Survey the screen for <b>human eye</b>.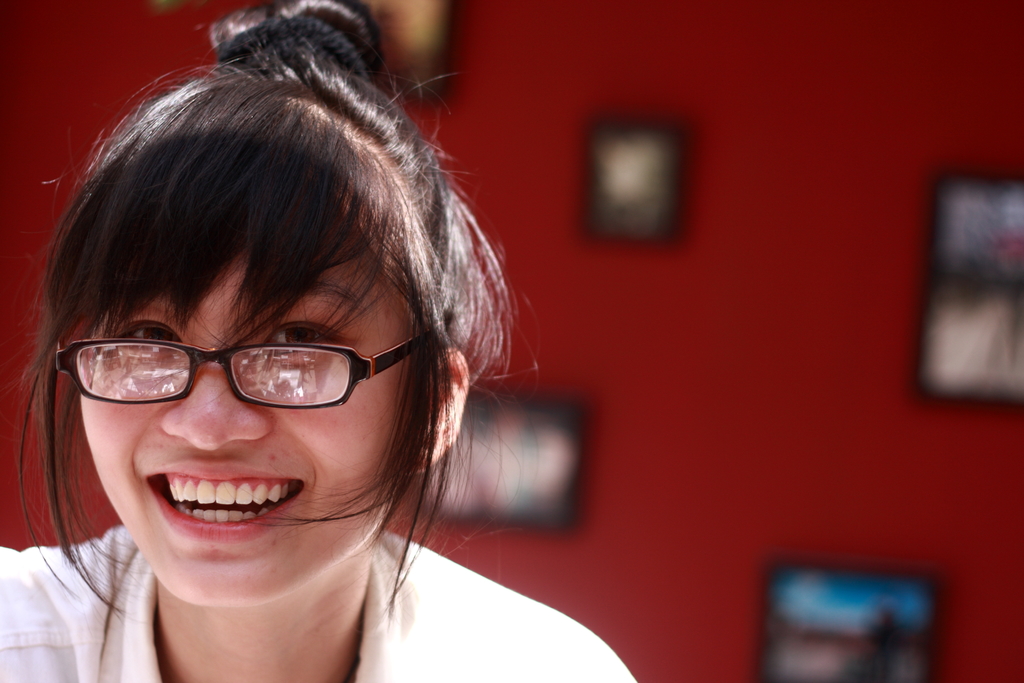
Survey found: [left=107, top=304, right=186, bottom=361].
